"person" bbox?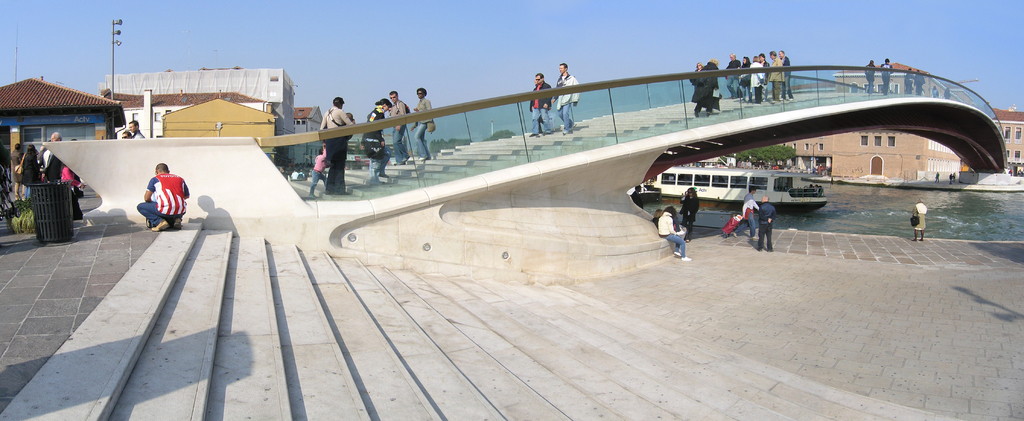
pyautogui.locateOnScreen(412, 91, 430, 159)
